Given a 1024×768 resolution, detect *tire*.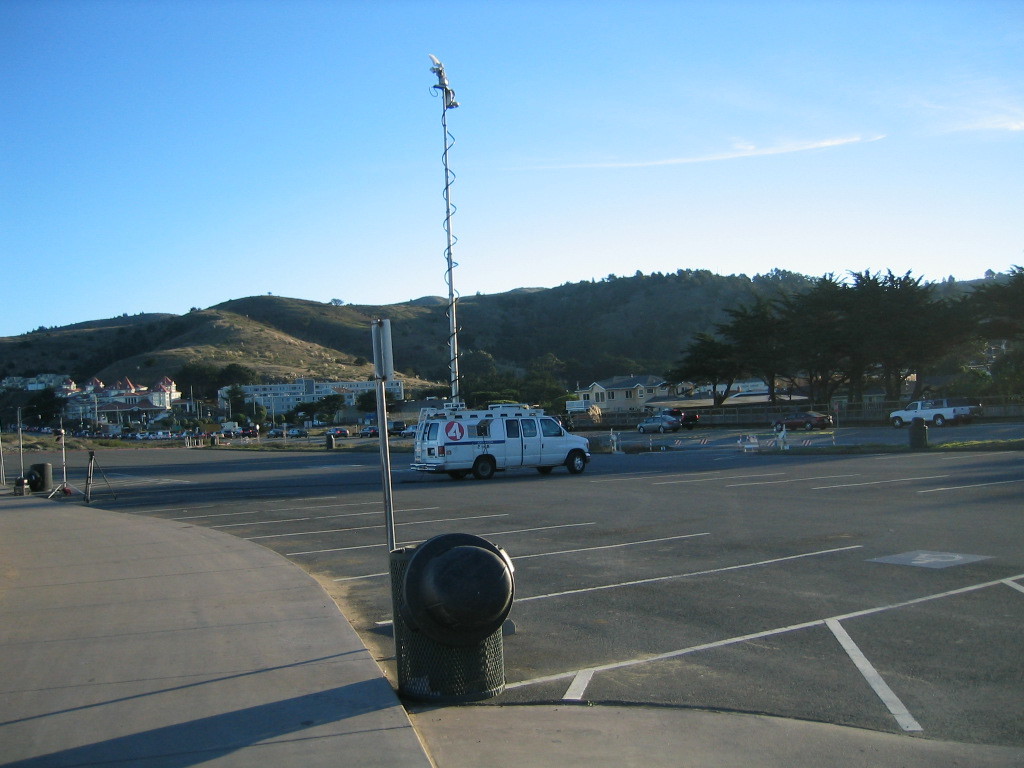
567,450,585,471.
